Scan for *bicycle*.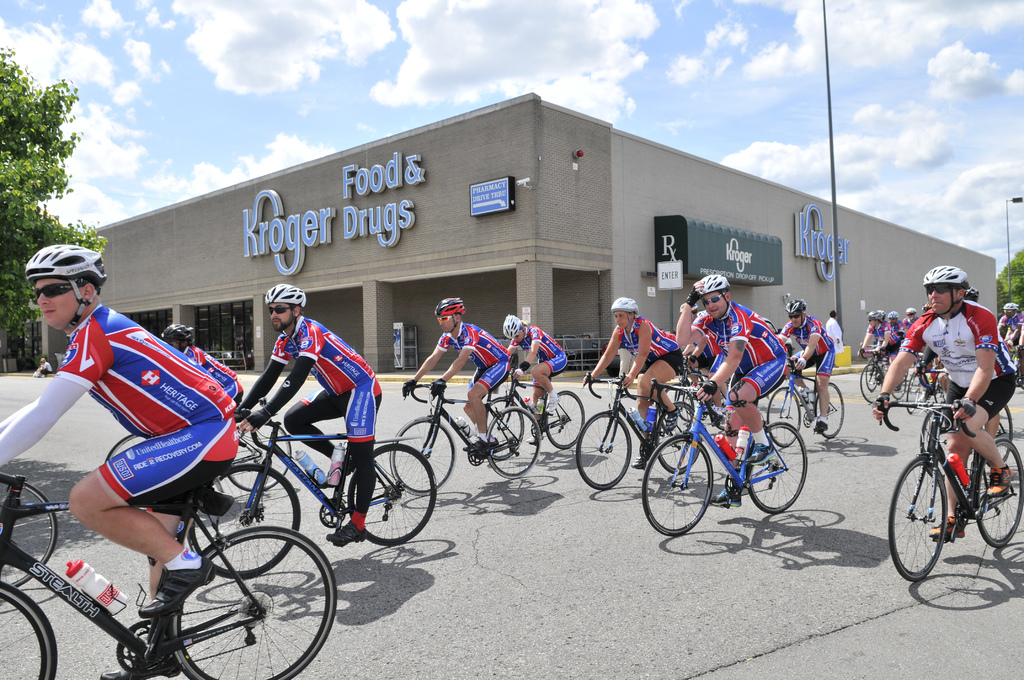
Scan result: select_region(0, 470, 60, 596).
